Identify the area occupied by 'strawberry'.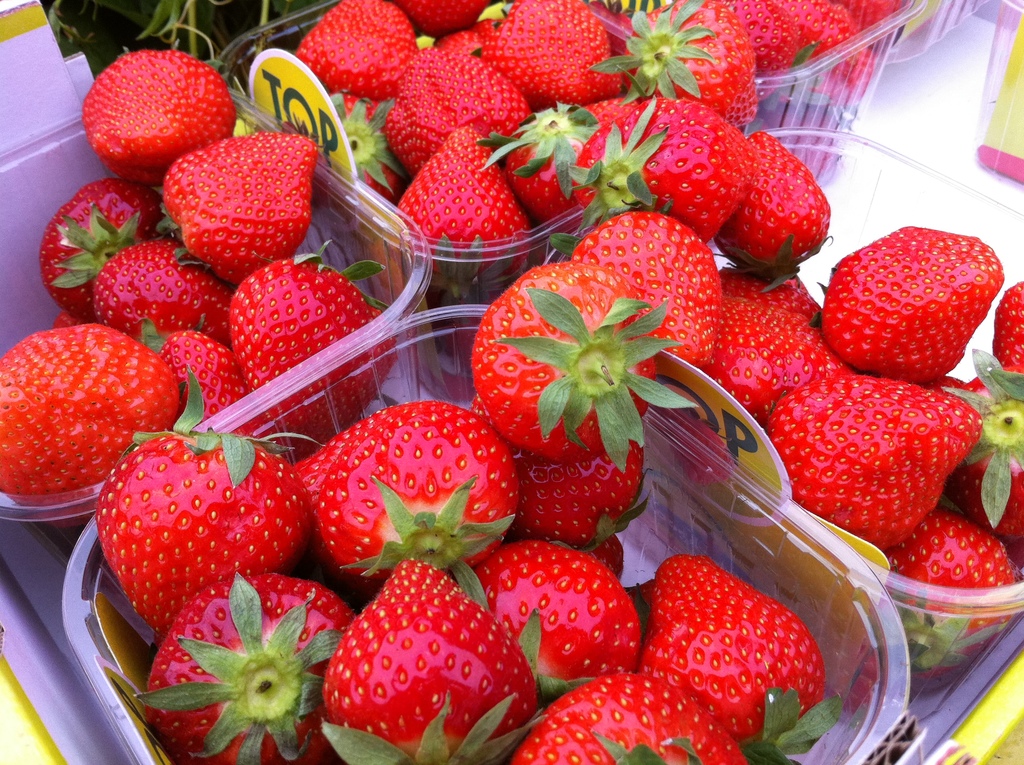
Area: (x1=512, y1=451, x2=653, y2=551).
